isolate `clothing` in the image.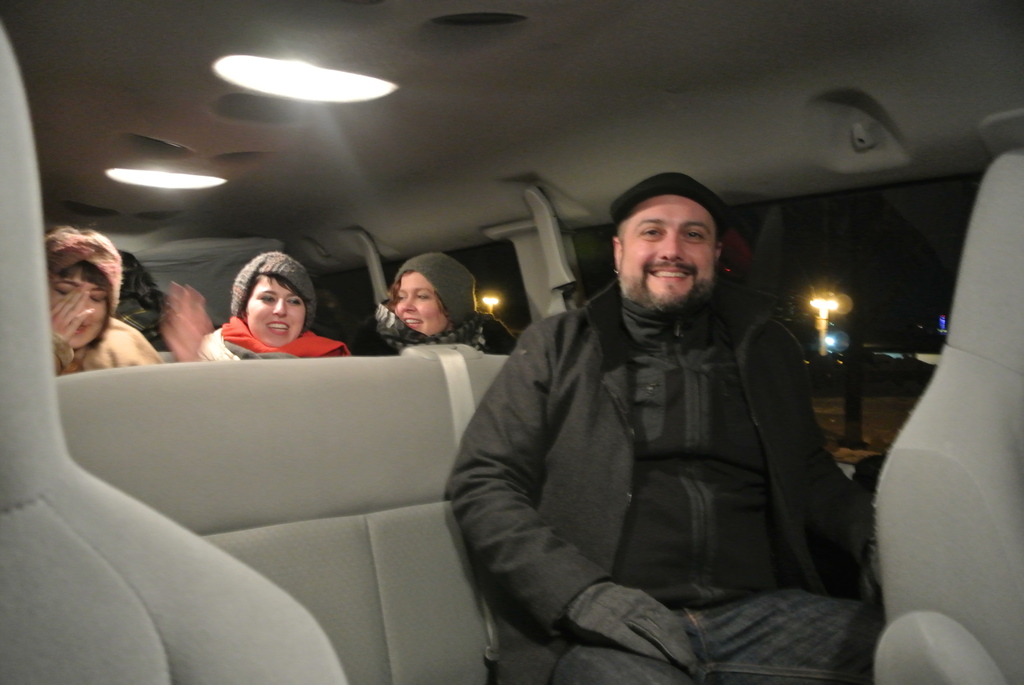
Isolated region: select_region(194, 313, 349, 363).
